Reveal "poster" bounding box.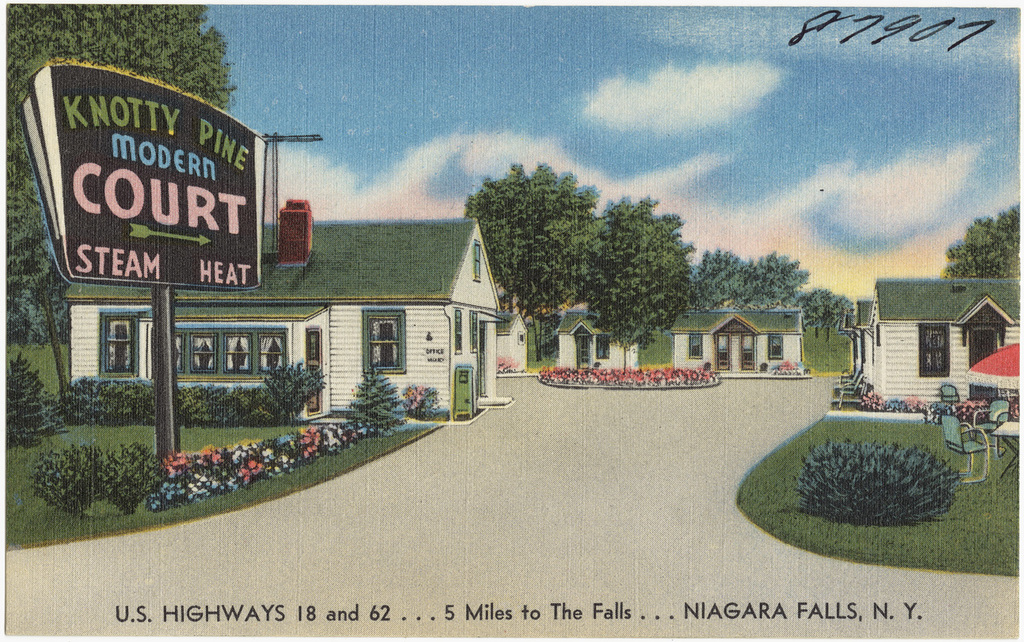
Revealed: select_region(0, 0, 1023, 641).
